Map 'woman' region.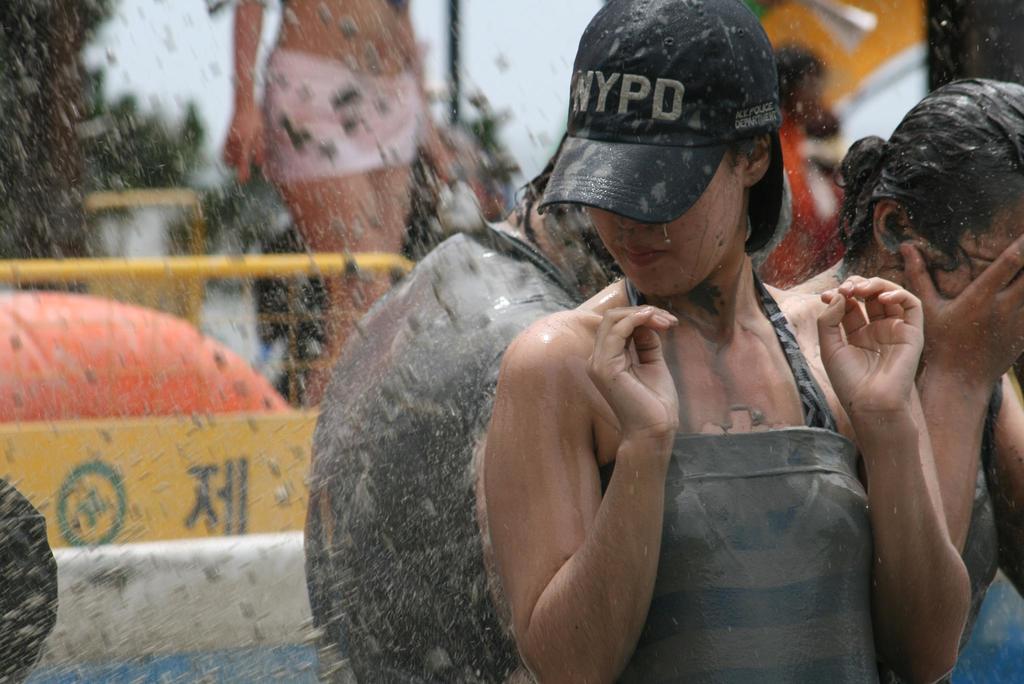
Mapped to BBox(224, 0, 460, 410).
